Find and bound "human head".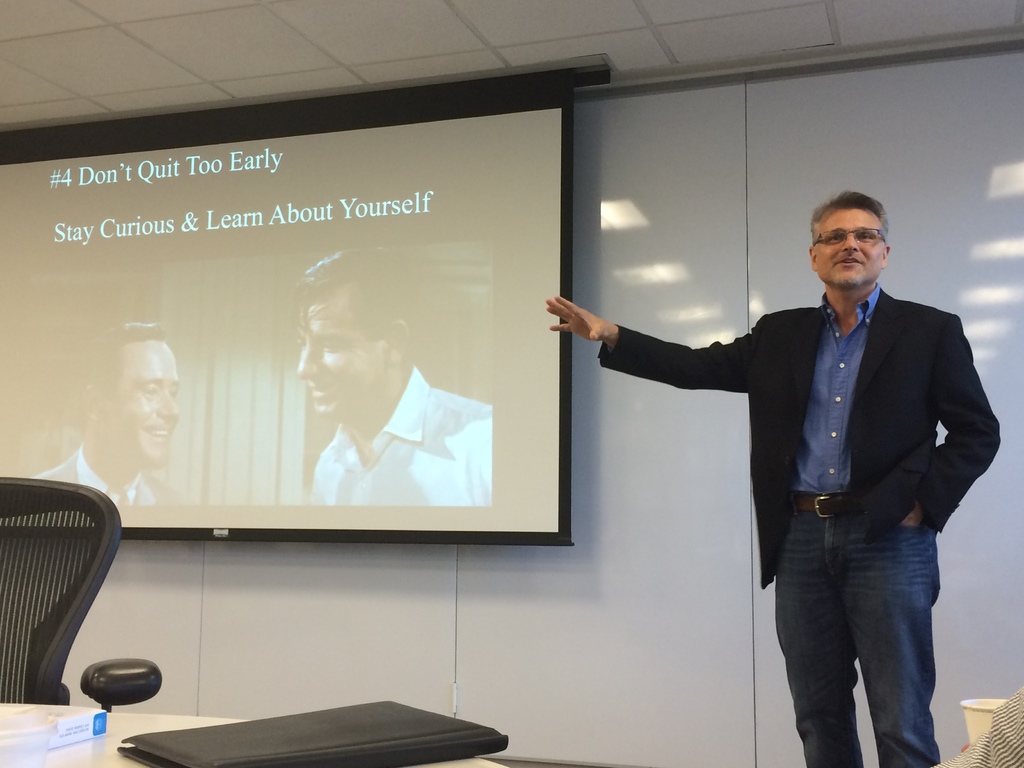
Bound: detection(90, 336, 172, 460).
